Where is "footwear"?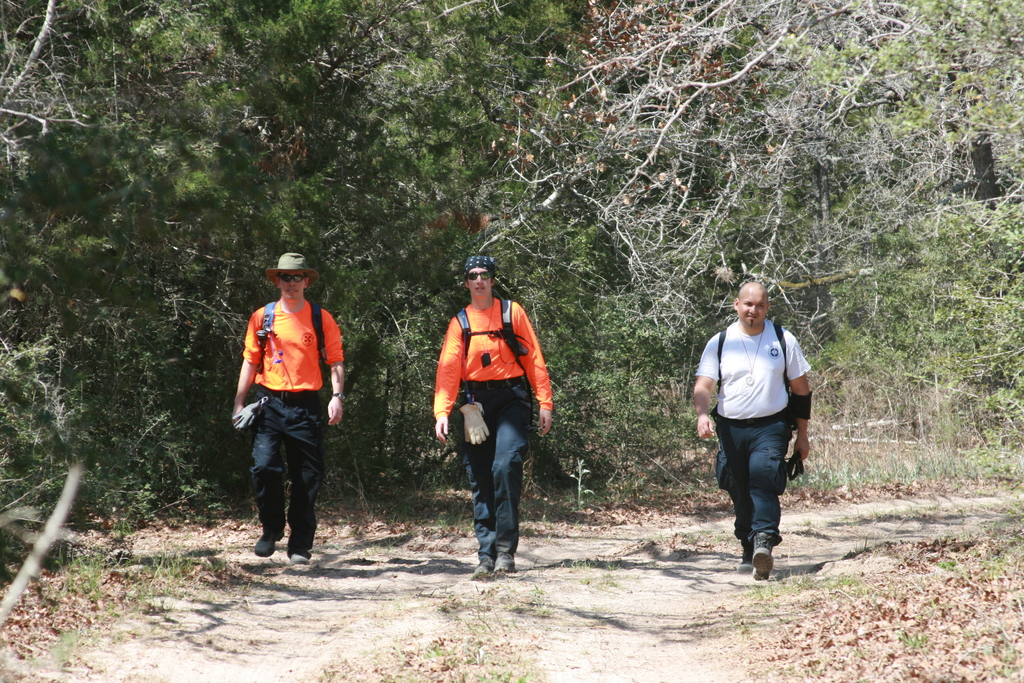
[470, 554, 491, 577].
